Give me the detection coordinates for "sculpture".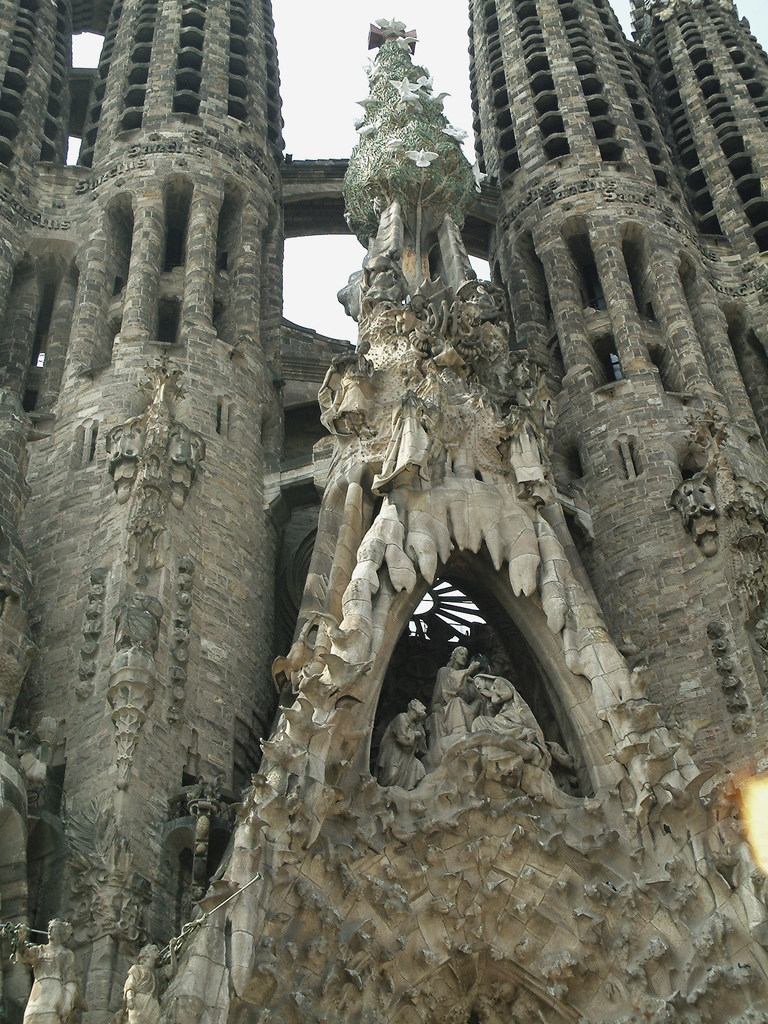
492 399 548 497.
